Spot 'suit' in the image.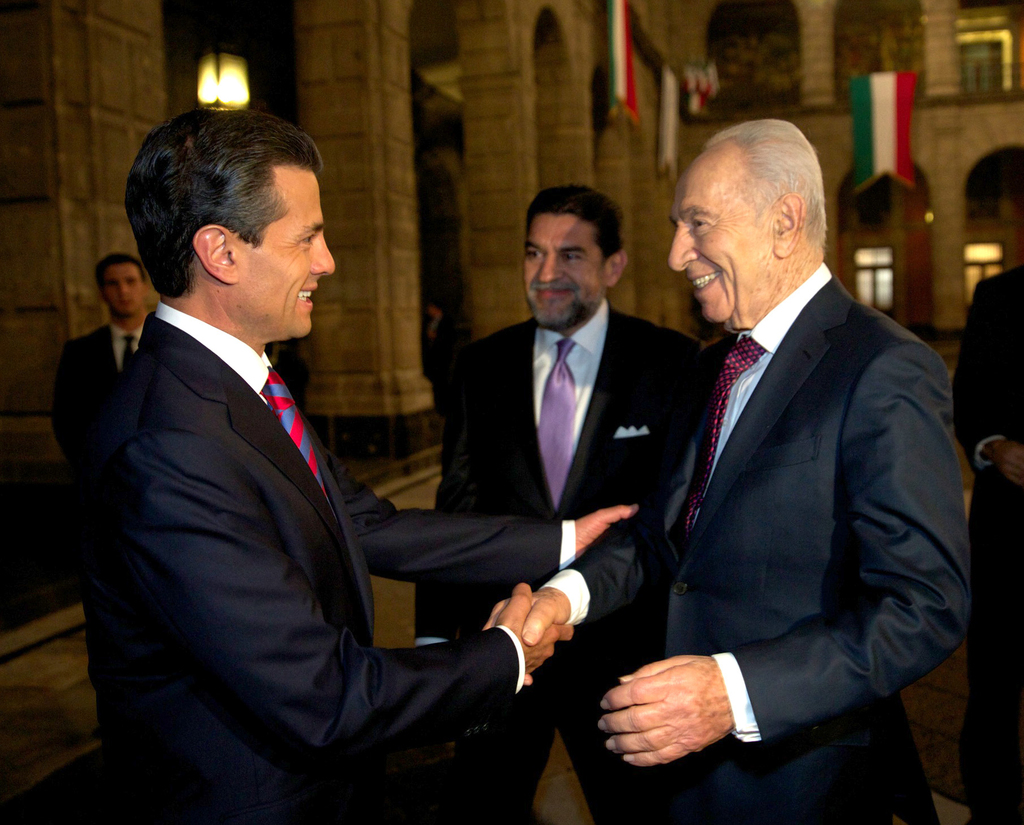
'suit' found at Rect(954, 270, 1023, 824).
